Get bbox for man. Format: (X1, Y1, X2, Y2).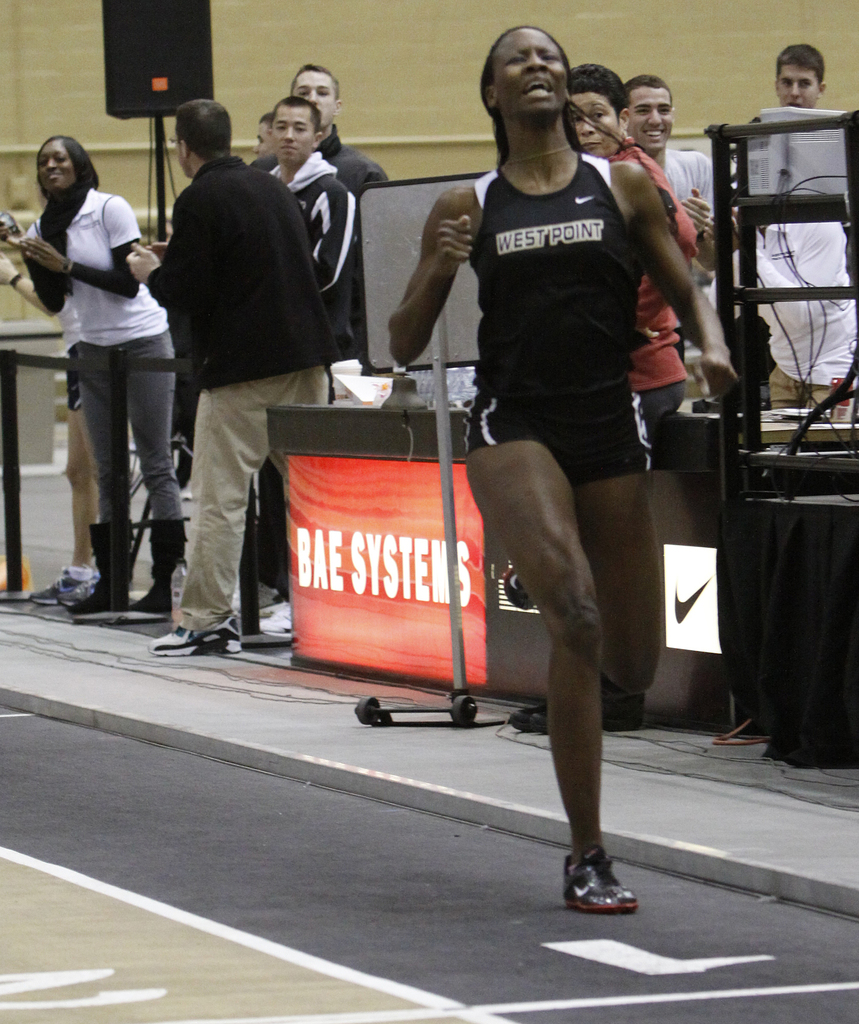
(291, 61, 389, 192).
